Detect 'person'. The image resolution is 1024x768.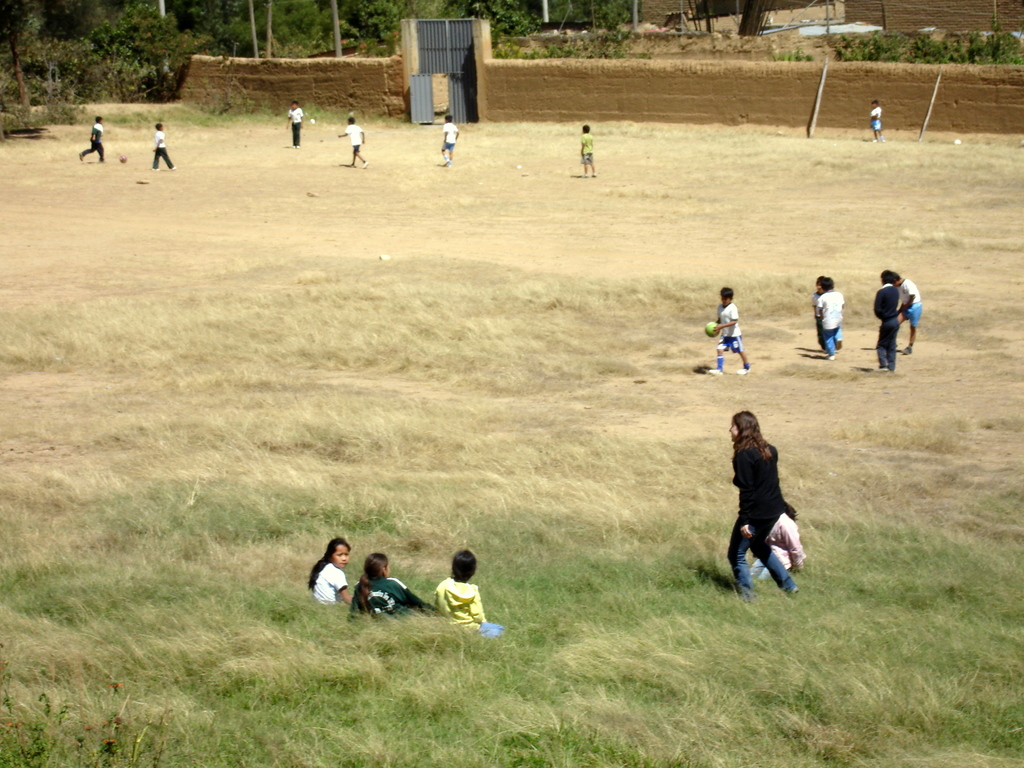
box(744, 498, 806, 577).
